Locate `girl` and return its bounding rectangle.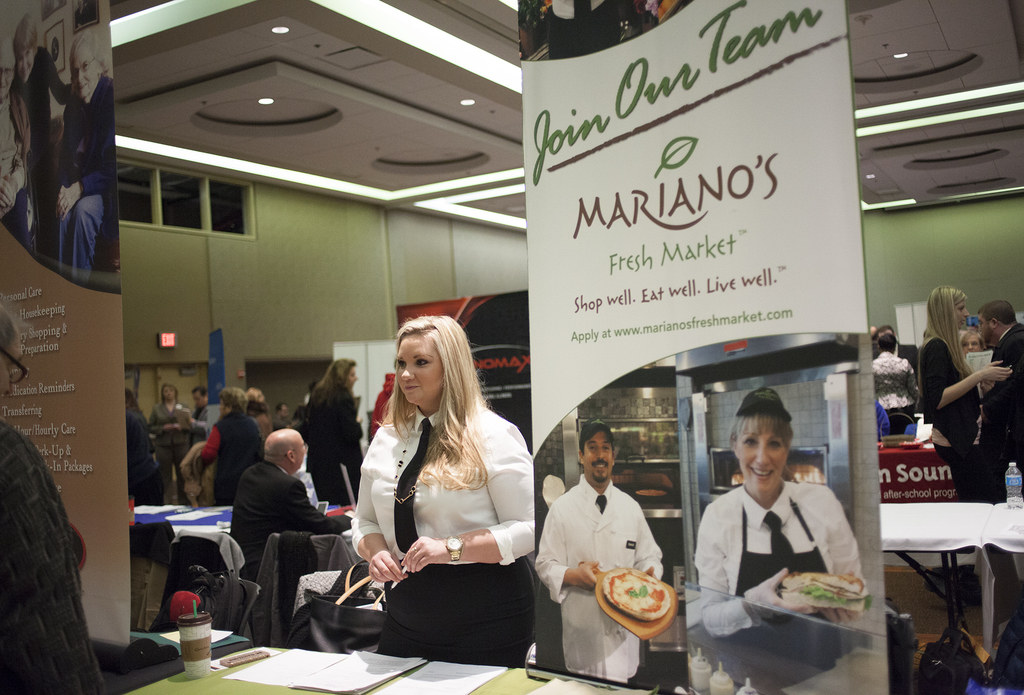
355:300:541:667.
